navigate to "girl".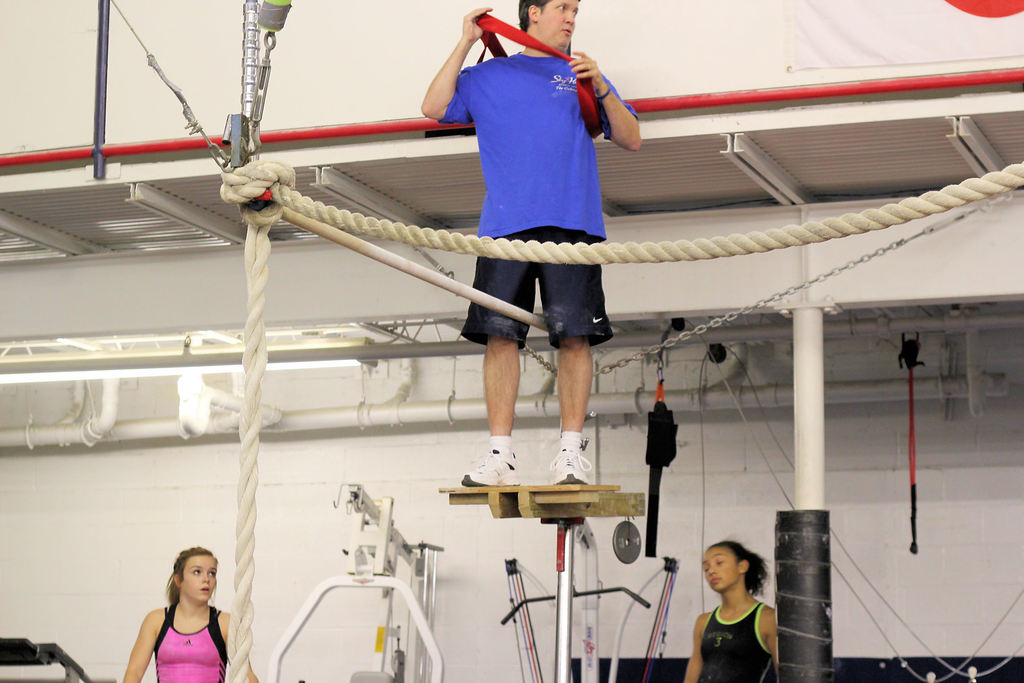
Navigation target: [680,541,787,682].
